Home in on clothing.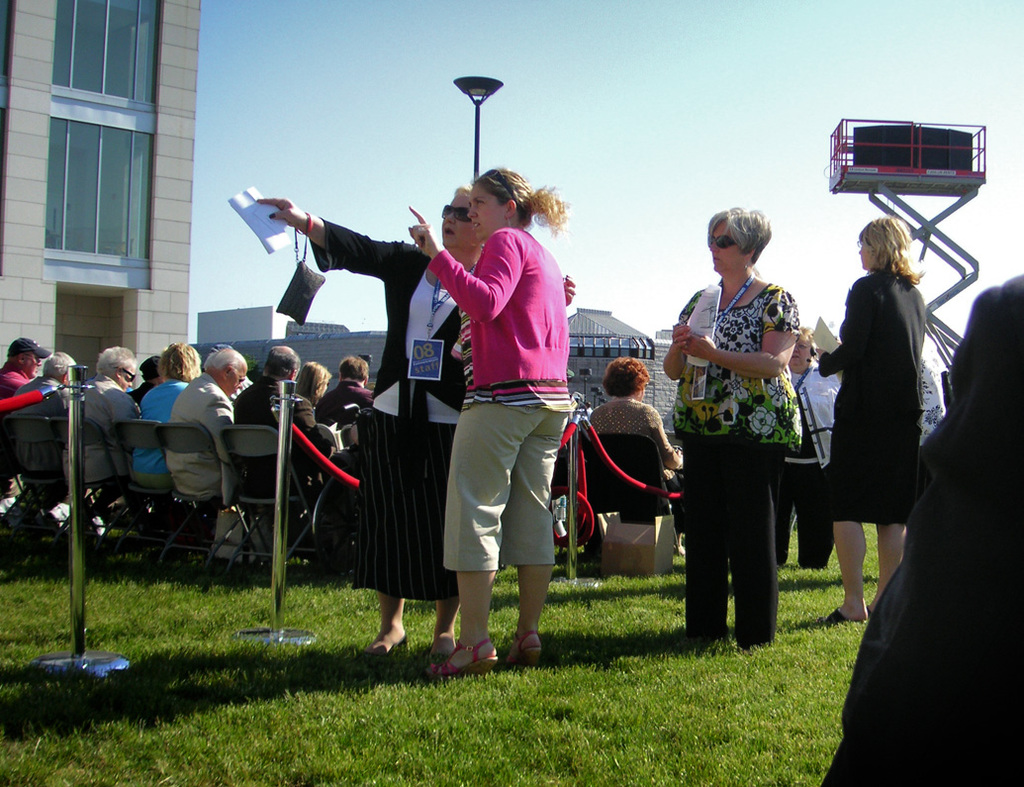
Homed in at 0/369/32/471.
